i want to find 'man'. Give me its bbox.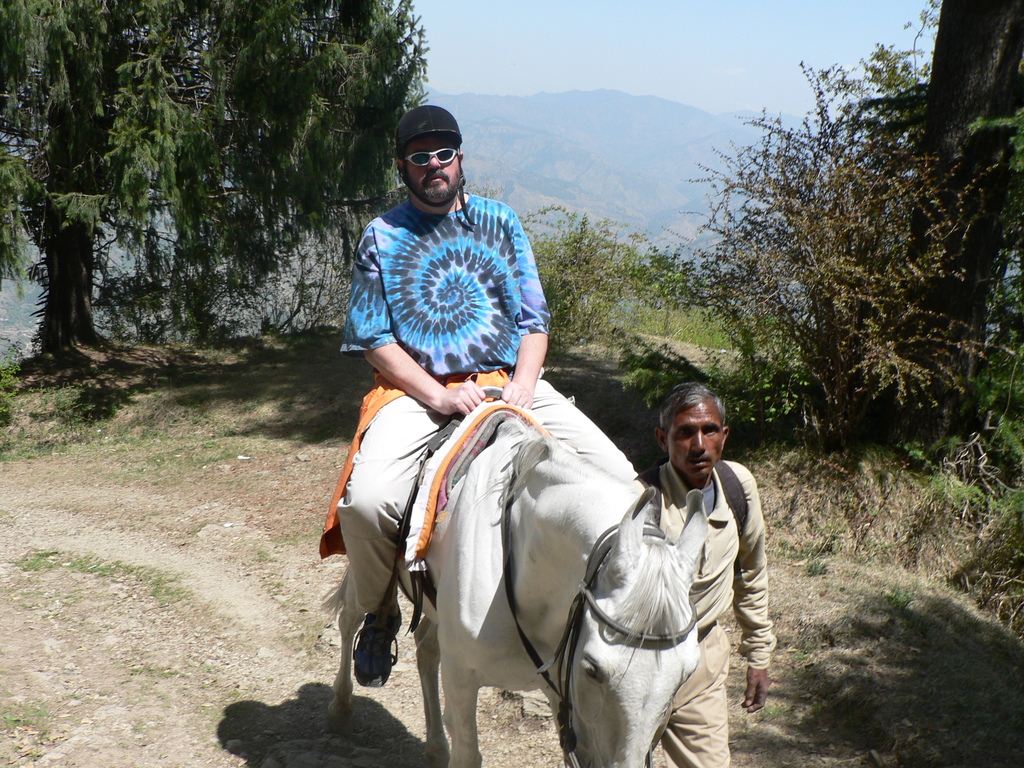
region(324, 97, 553, 698).
